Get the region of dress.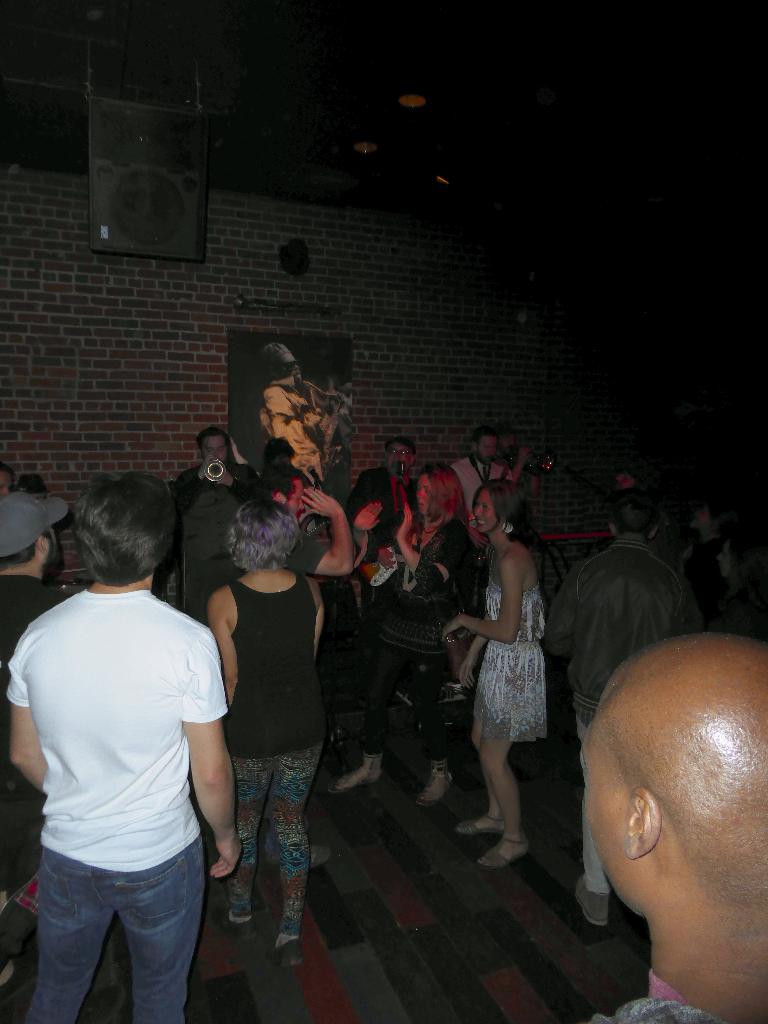
472/548/545/746.
